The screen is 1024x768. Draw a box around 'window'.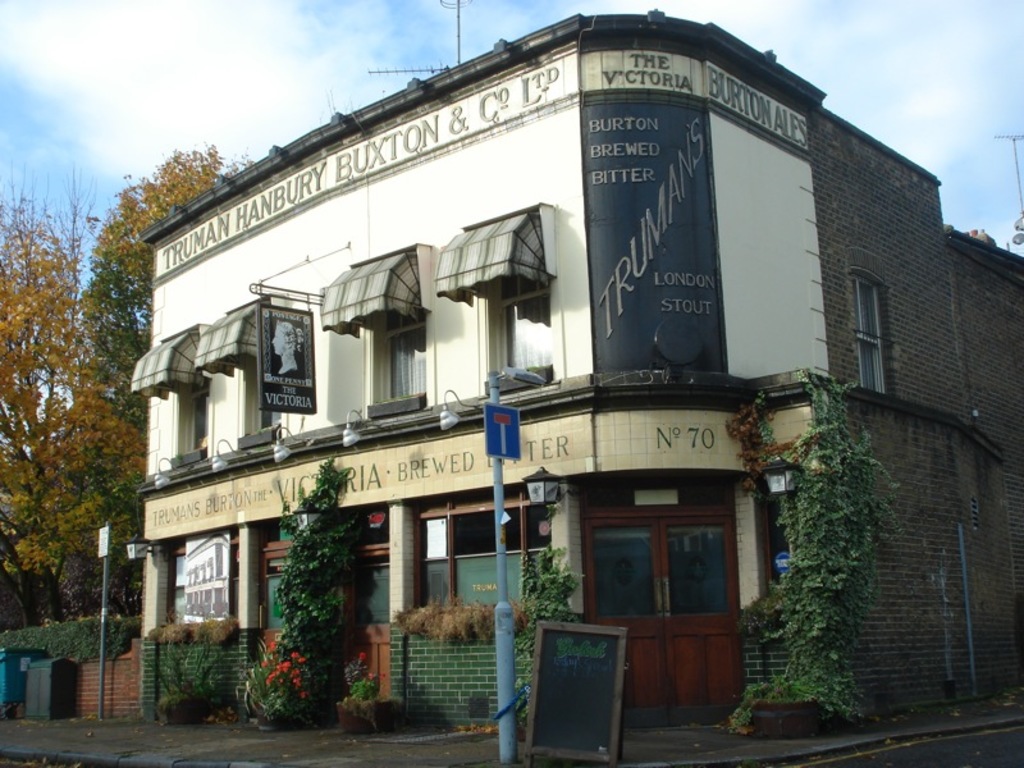
{"left": 166, "top": 535, "right": 248, "bottom": 622}.
